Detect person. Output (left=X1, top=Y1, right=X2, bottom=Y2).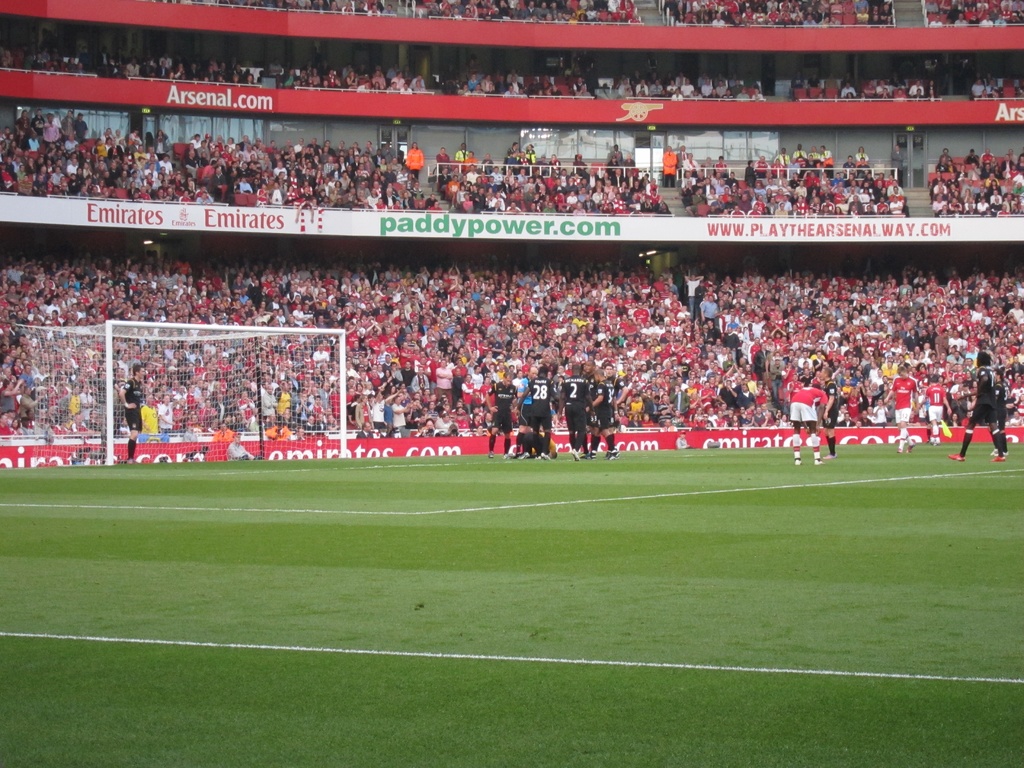
(left=488, top=371, right=517, bottom=463).
